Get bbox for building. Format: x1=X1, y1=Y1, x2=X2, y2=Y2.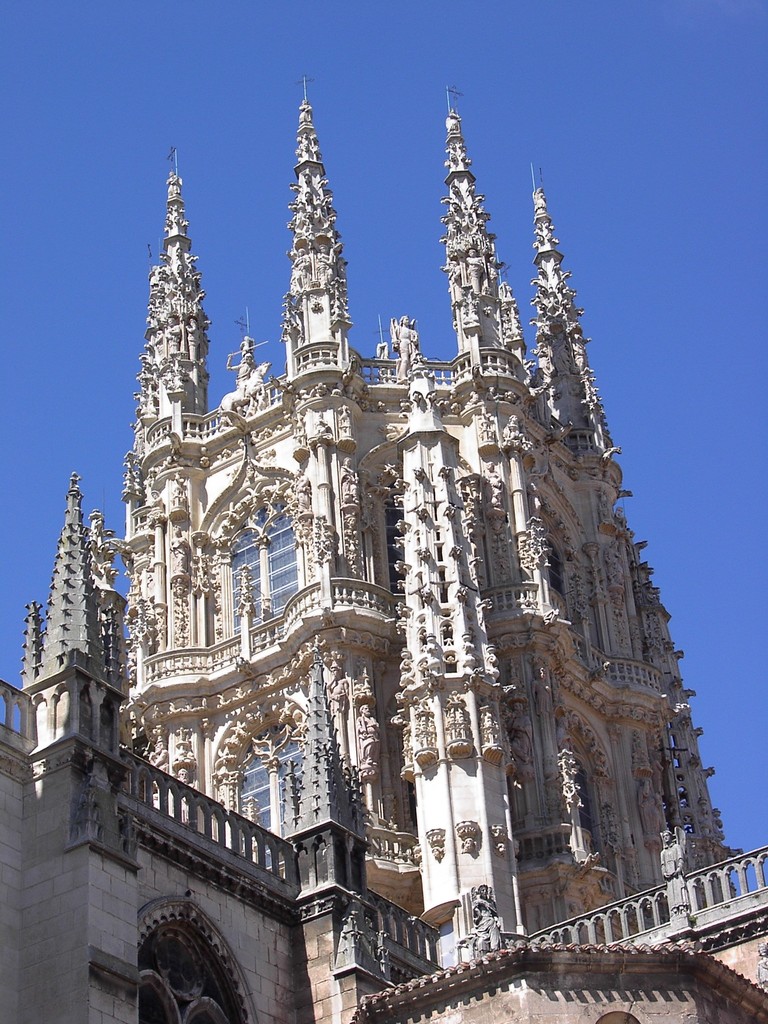
x1=0, y1=76, x2=767, y2=1023.
